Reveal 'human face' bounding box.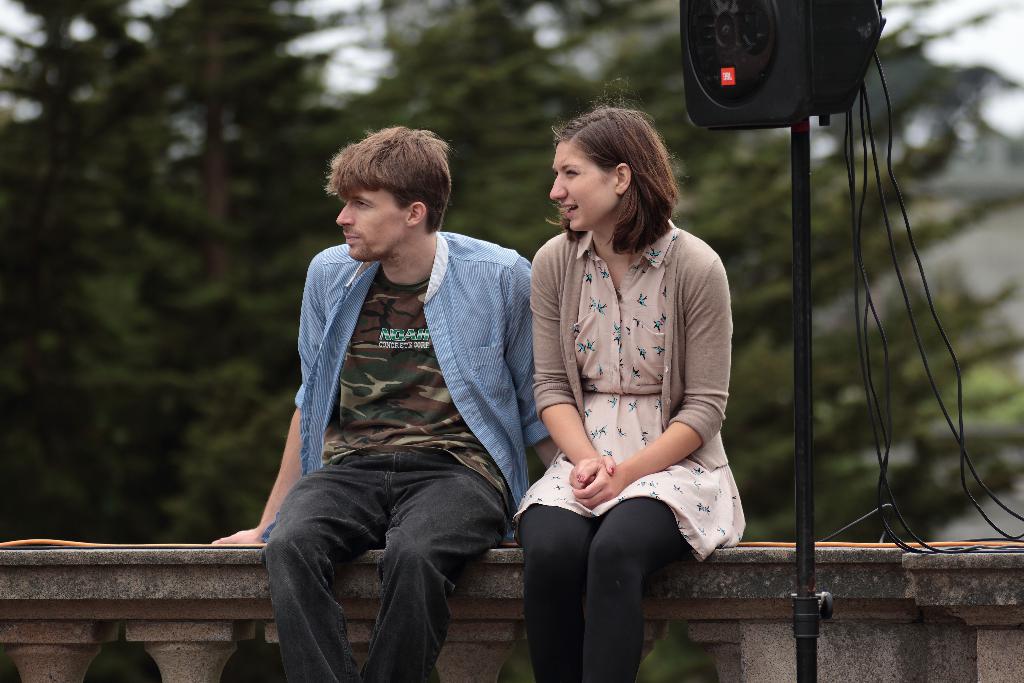
Revealed: (left=547, top=145, right=614, bottom=229).
